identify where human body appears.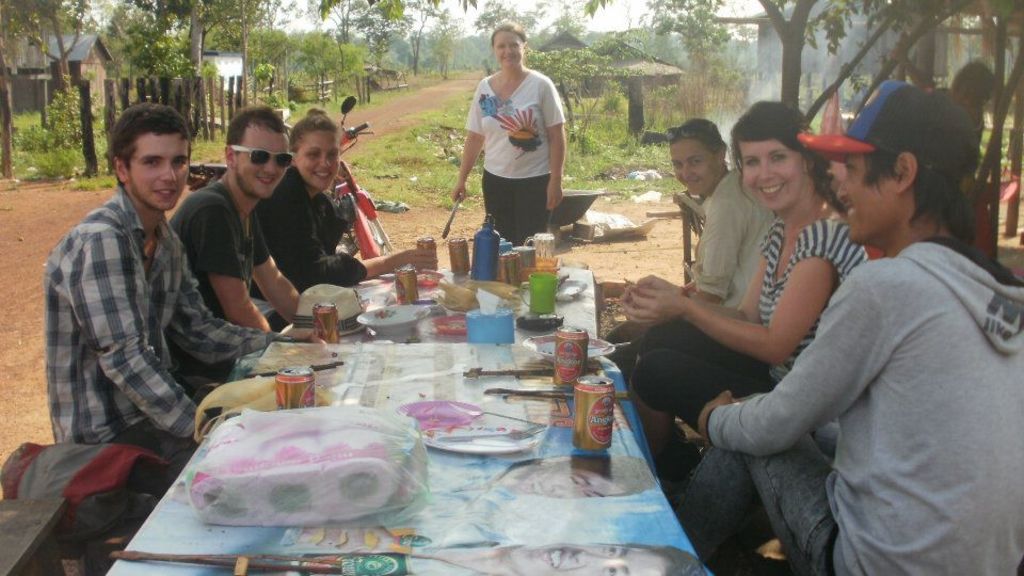
Appears at [172,176,309,334].
